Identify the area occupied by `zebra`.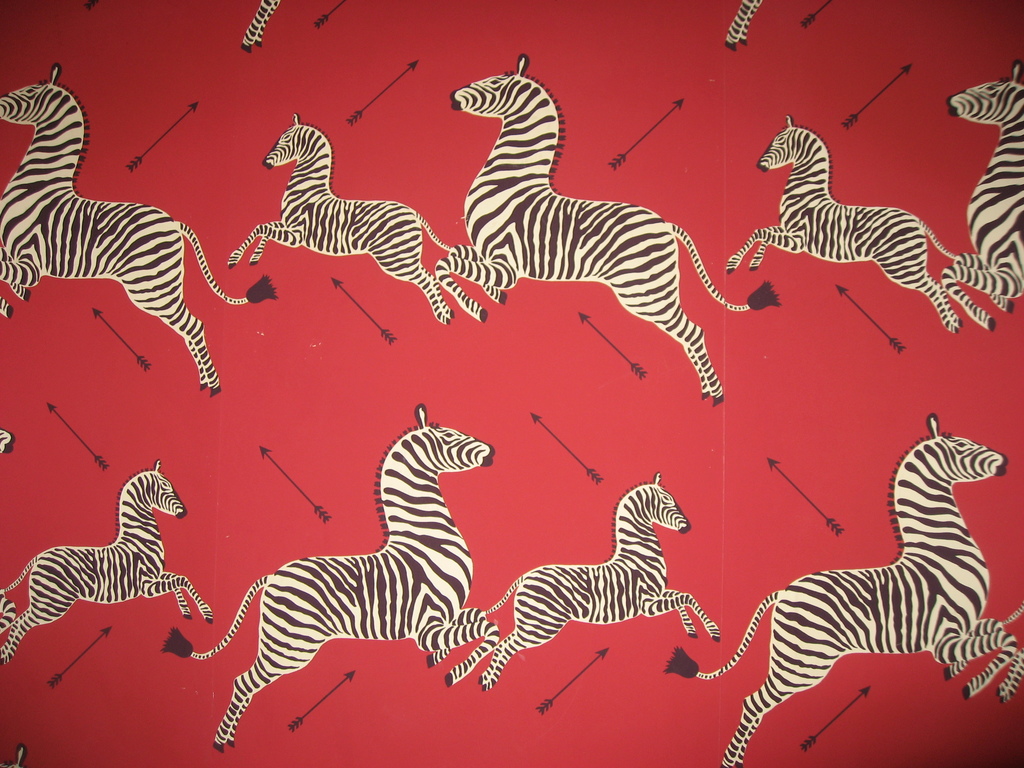
Area: box=[0, 454, 215, 669].
